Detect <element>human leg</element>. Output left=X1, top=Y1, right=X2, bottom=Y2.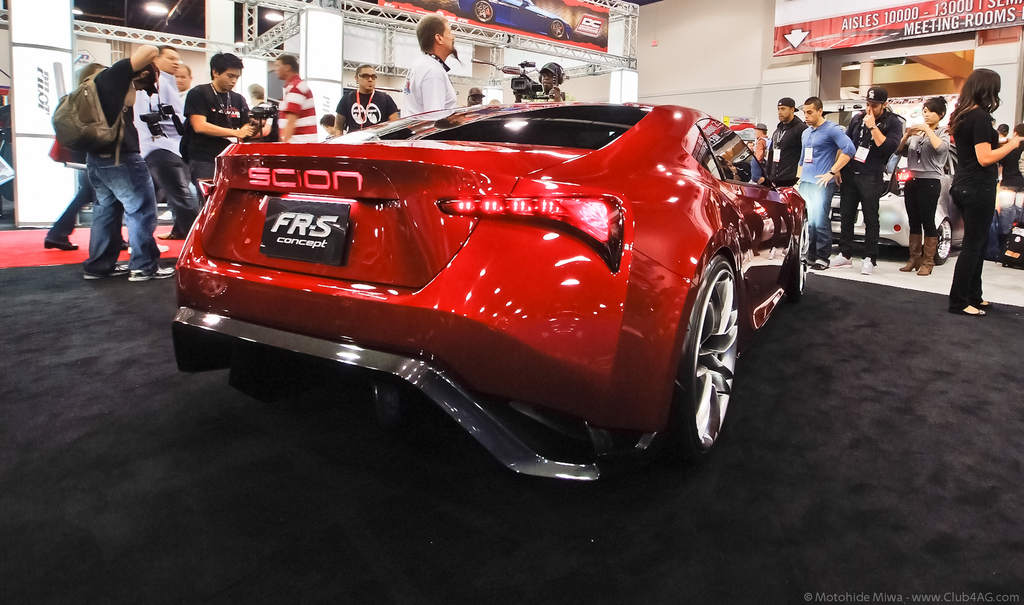
left=904, top=181, right=928, bottom=278.
